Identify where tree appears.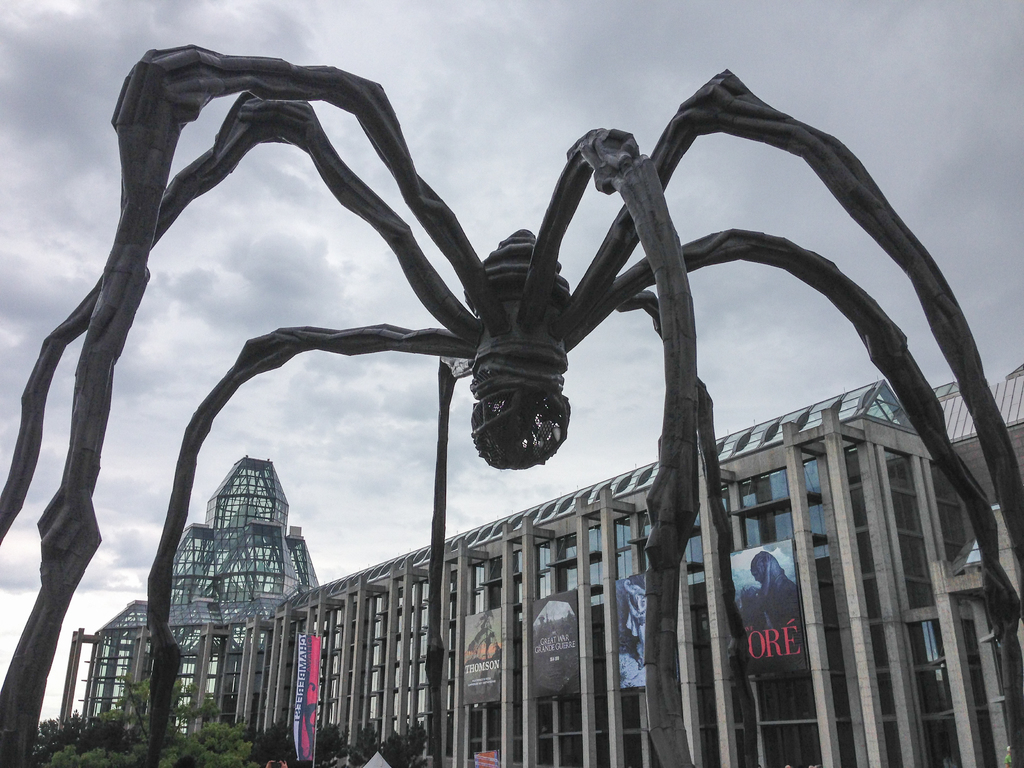
Appears at <region>51, 661, 241, 765</region>.
